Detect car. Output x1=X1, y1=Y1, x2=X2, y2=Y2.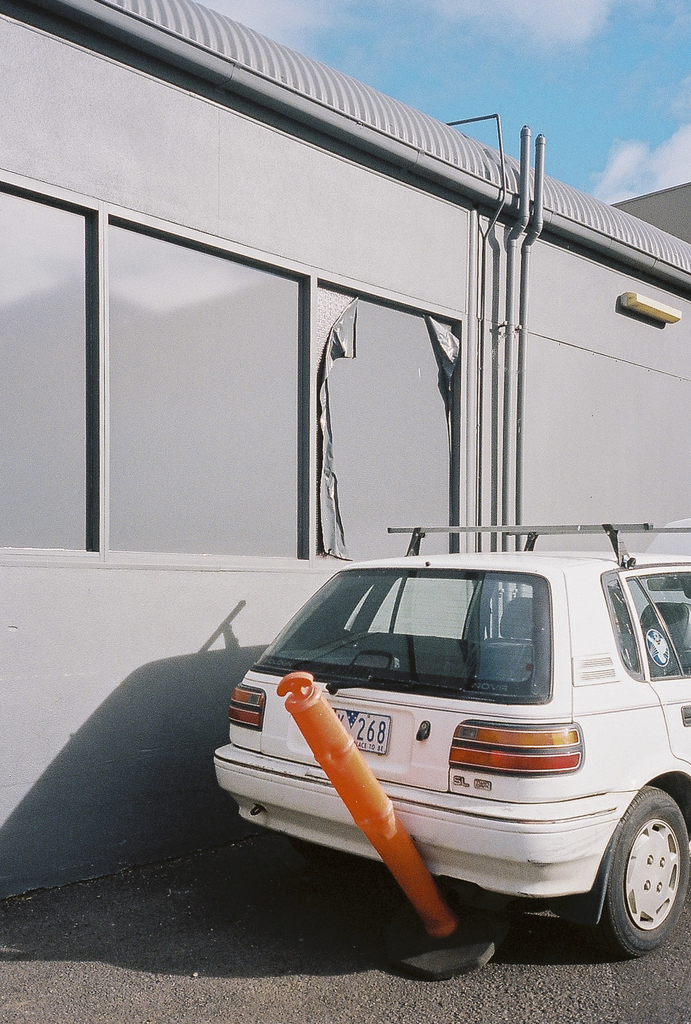
x1=212, y1=547, x2=688, y2=953.
